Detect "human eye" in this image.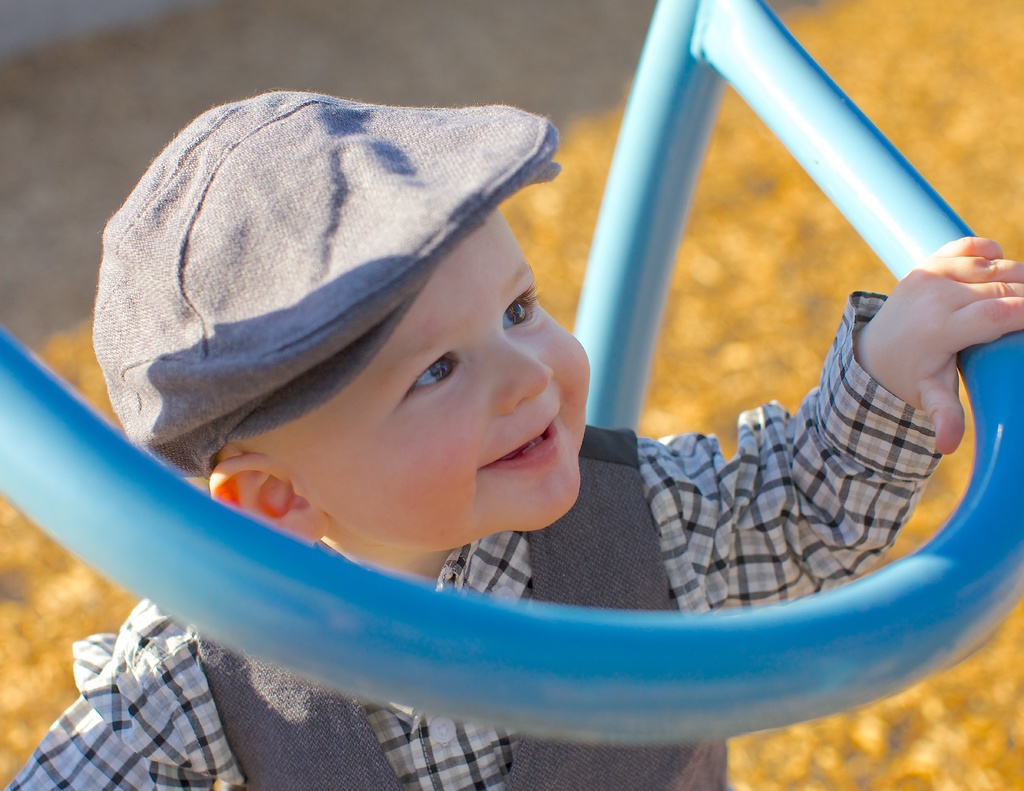
Detection: detection(498, 285, 543, 330).
